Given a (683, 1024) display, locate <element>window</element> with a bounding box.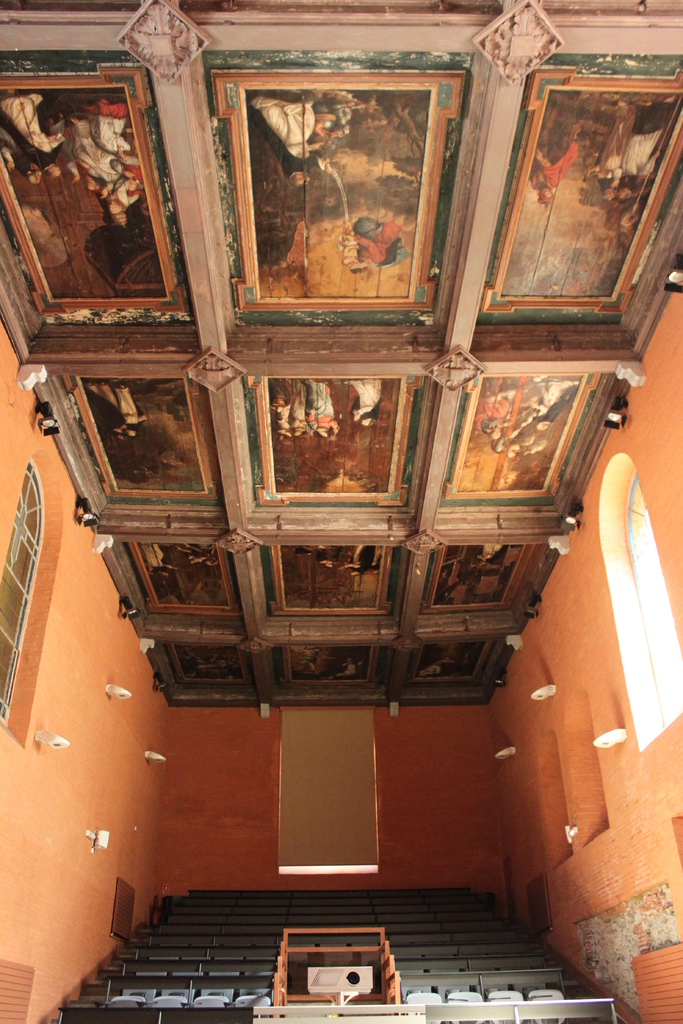
Located: BBox(0, 447, 66, 733).
